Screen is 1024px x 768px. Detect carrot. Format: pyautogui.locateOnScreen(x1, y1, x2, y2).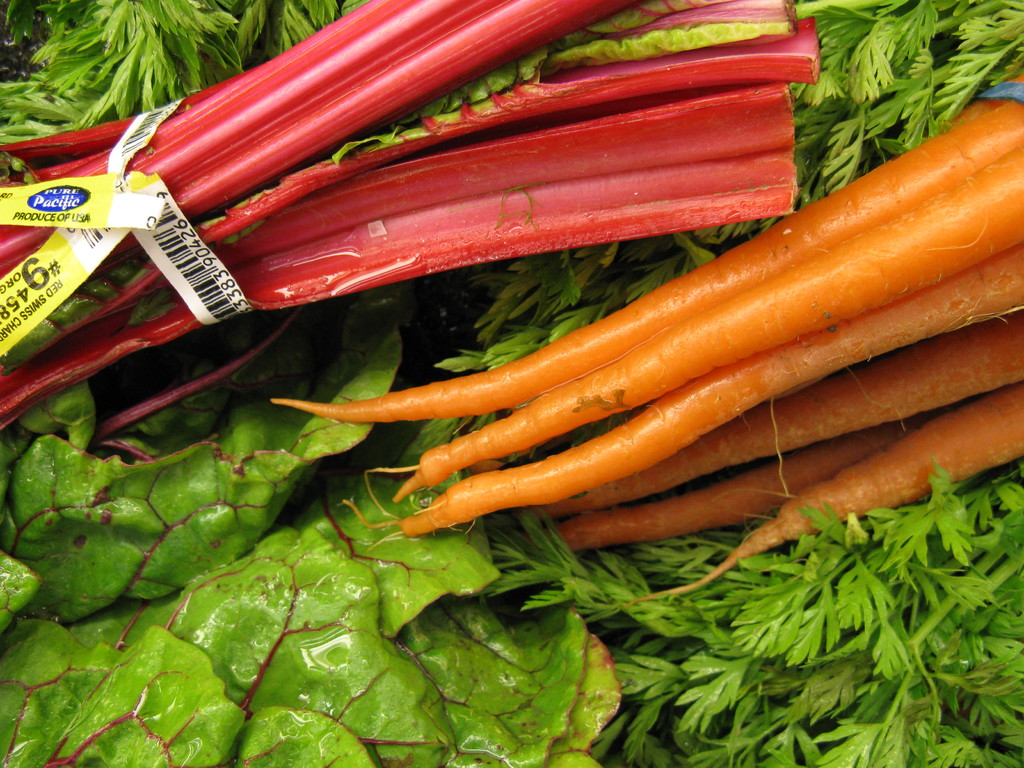
pyautogui.locateOnScreen(646, 383, 1023, 600).
